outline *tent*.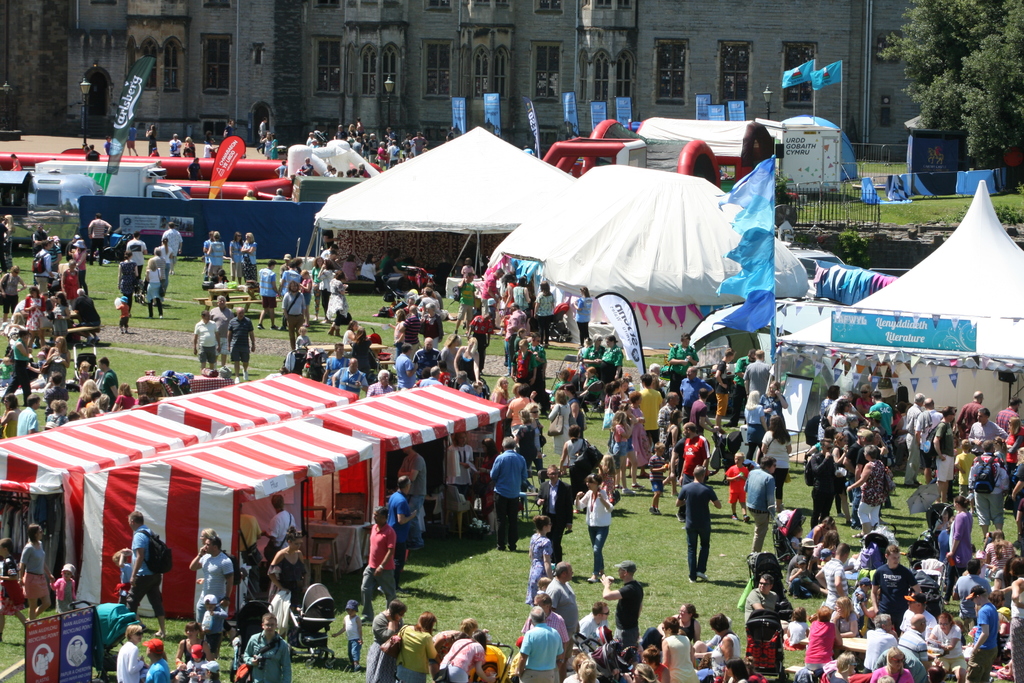
Outline: <region>629, 119, 776, 190</region>.
